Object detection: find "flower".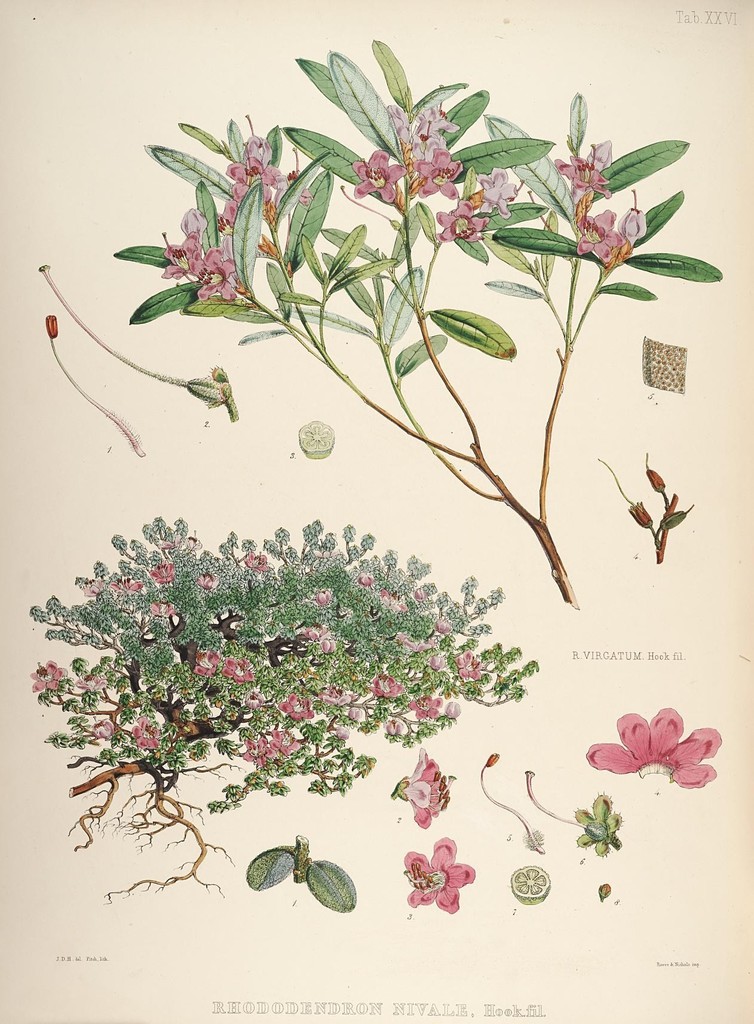
detection(153, 561, 176, 579).
